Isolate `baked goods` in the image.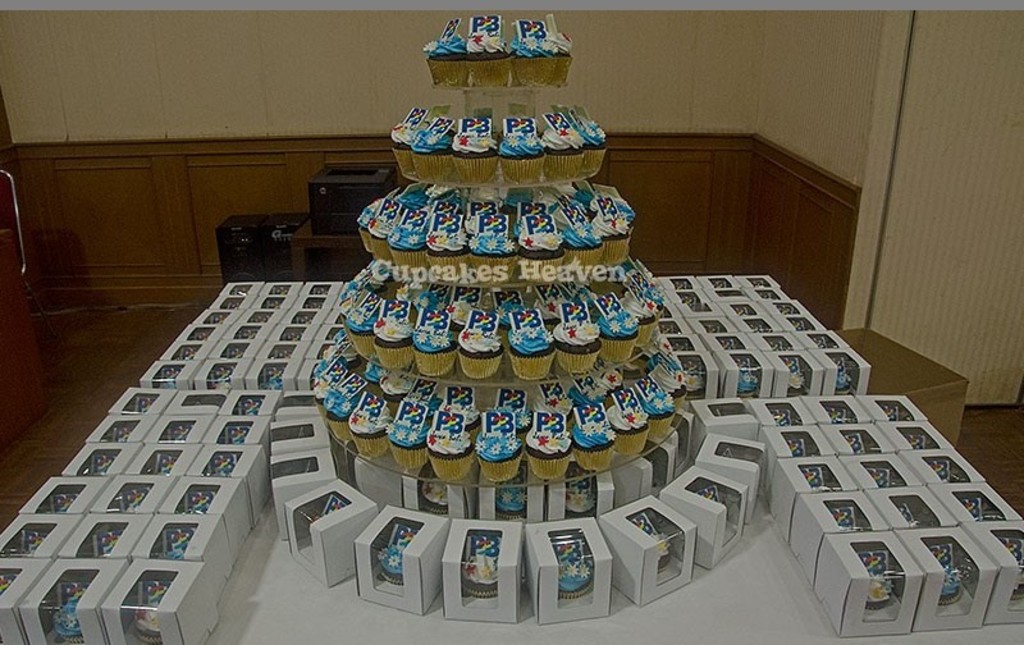
Isolated region: 559, 228, 605, 271.
